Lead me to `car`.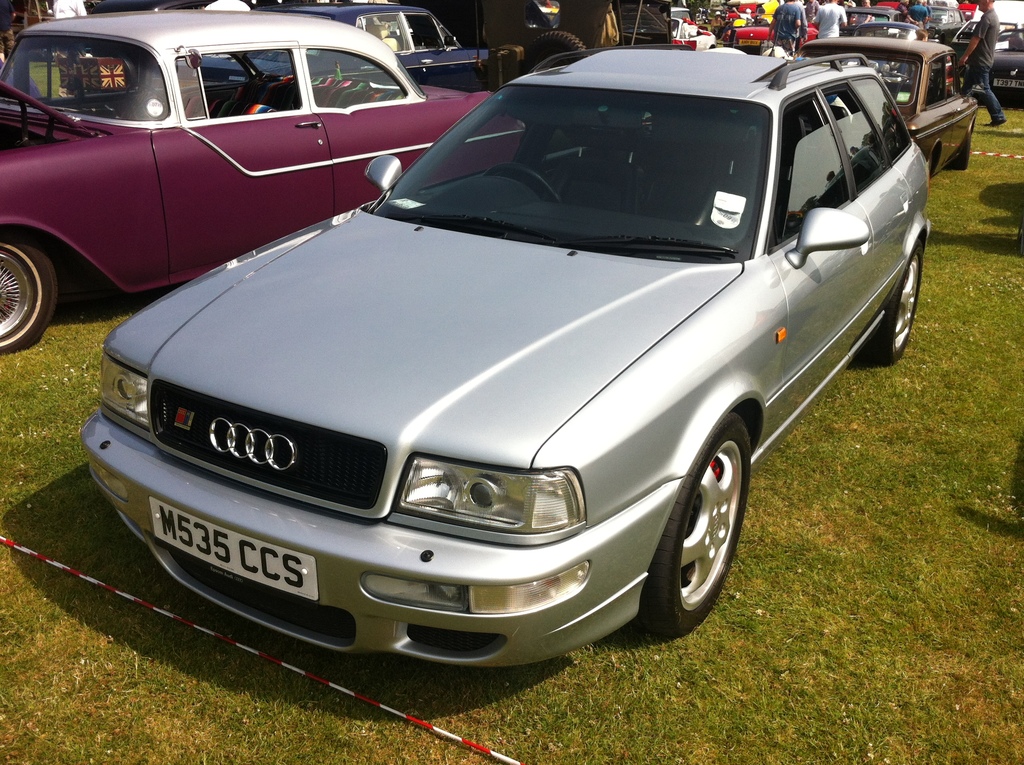
Lead to detection(0, 12, 519, 353).
